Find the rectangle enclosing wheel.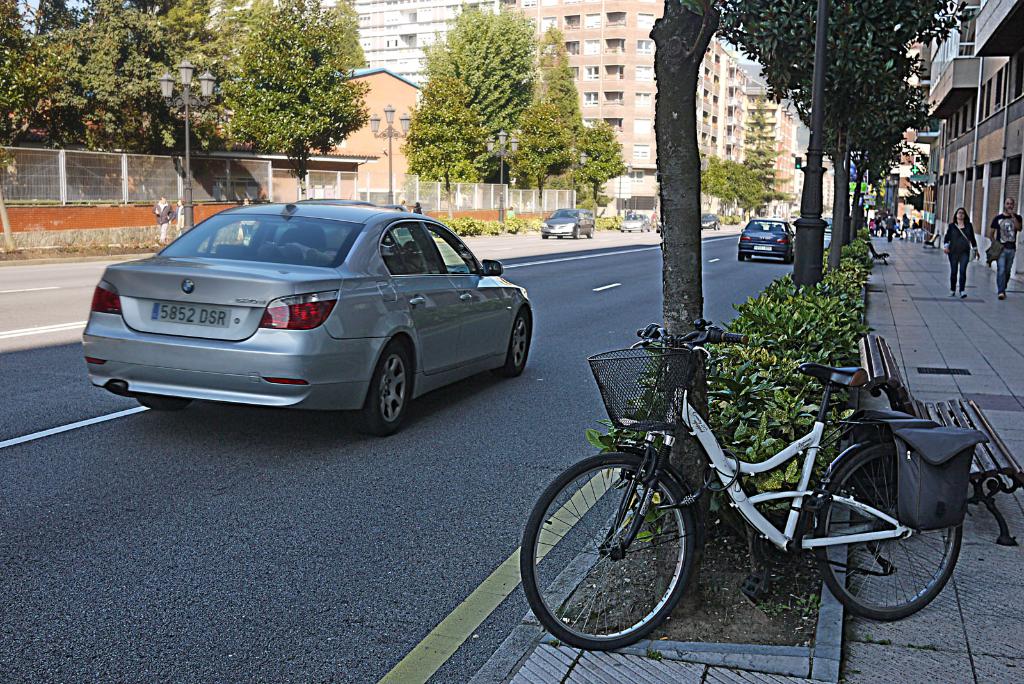
<box>791,255,796,263</box>.
